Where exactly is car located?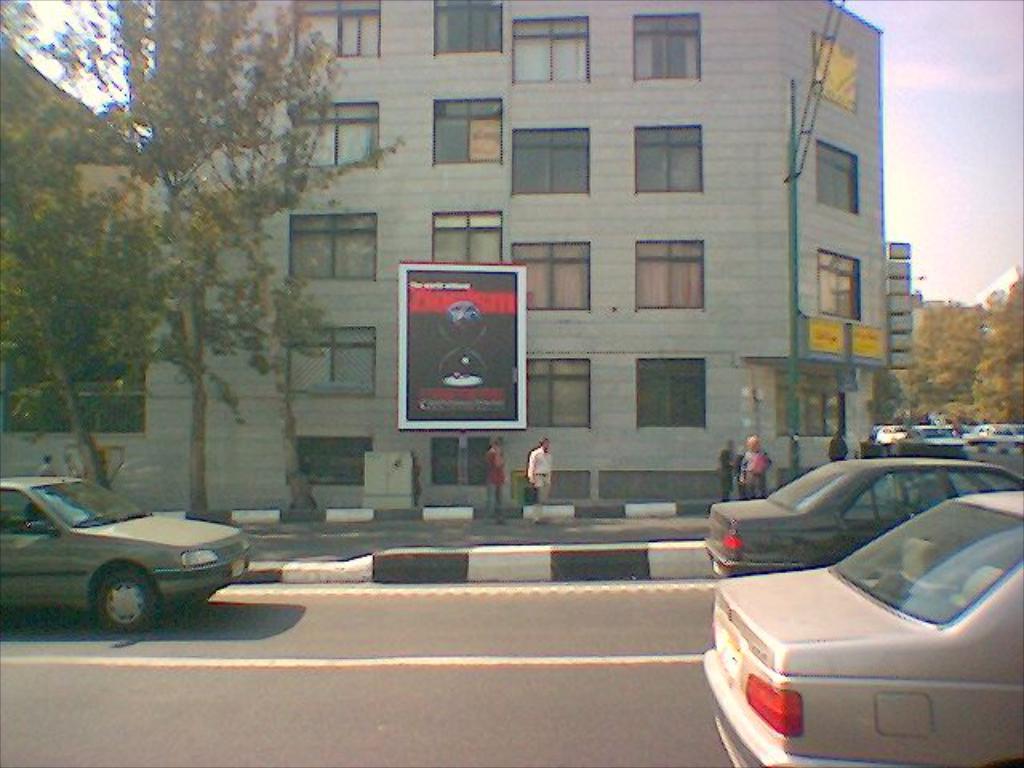
Its bounding box is 701:451:1022:578.
